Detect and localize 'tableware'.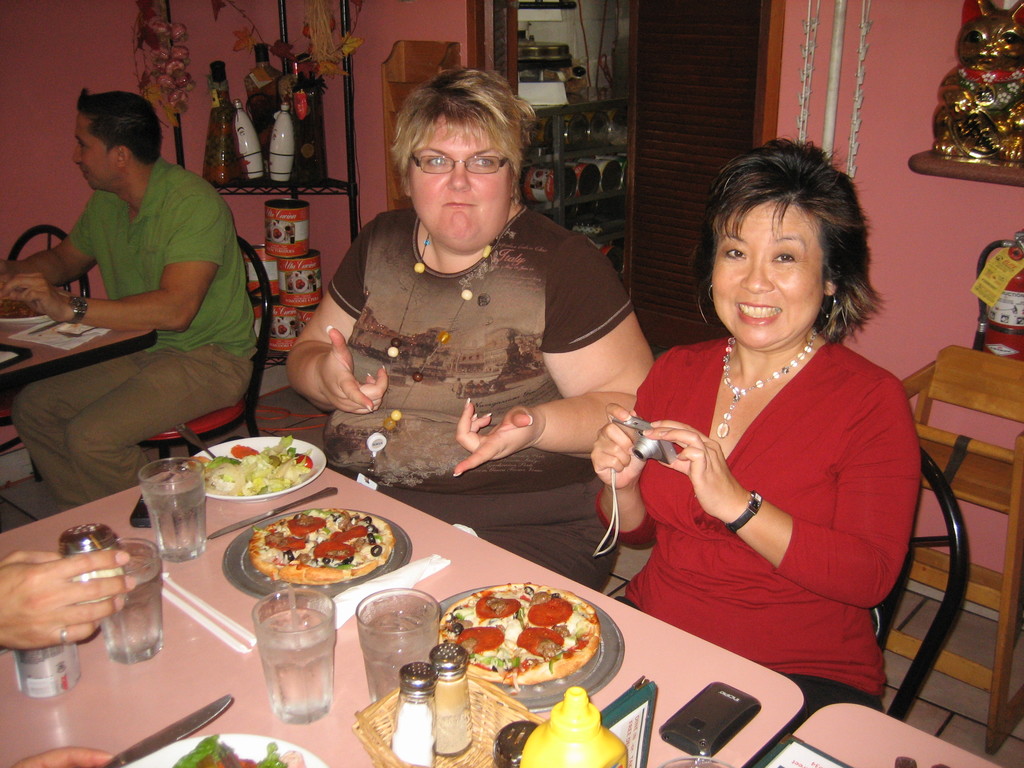
Localized at bbox=[135, 456, 212, 561].
